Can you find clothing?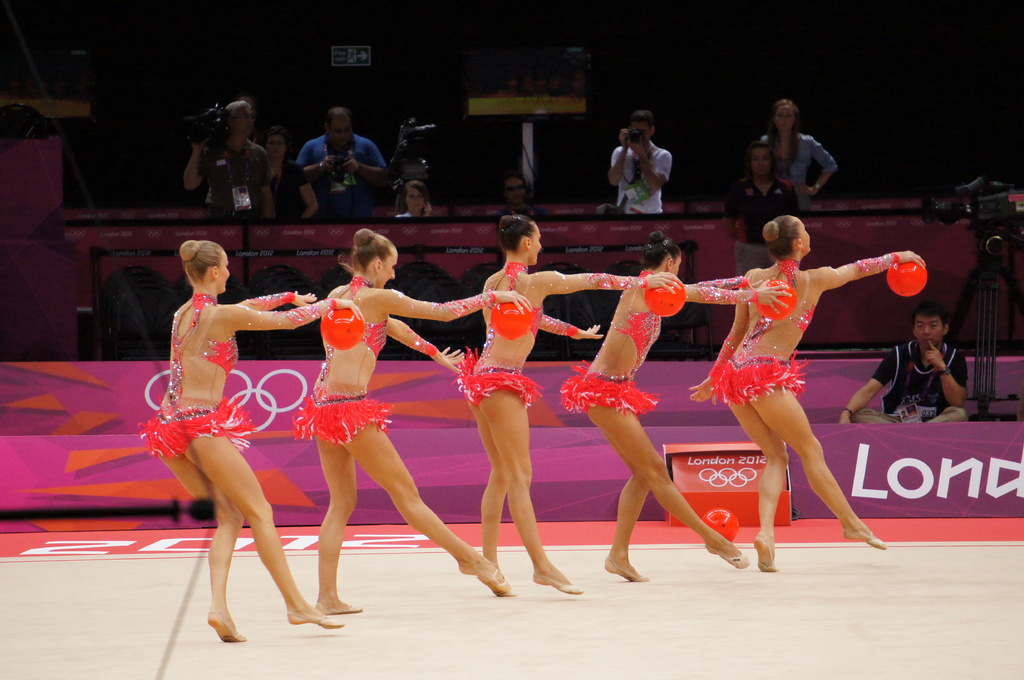
Yes, bounding box: [left=298, top=138, right=386, bottom=222].
